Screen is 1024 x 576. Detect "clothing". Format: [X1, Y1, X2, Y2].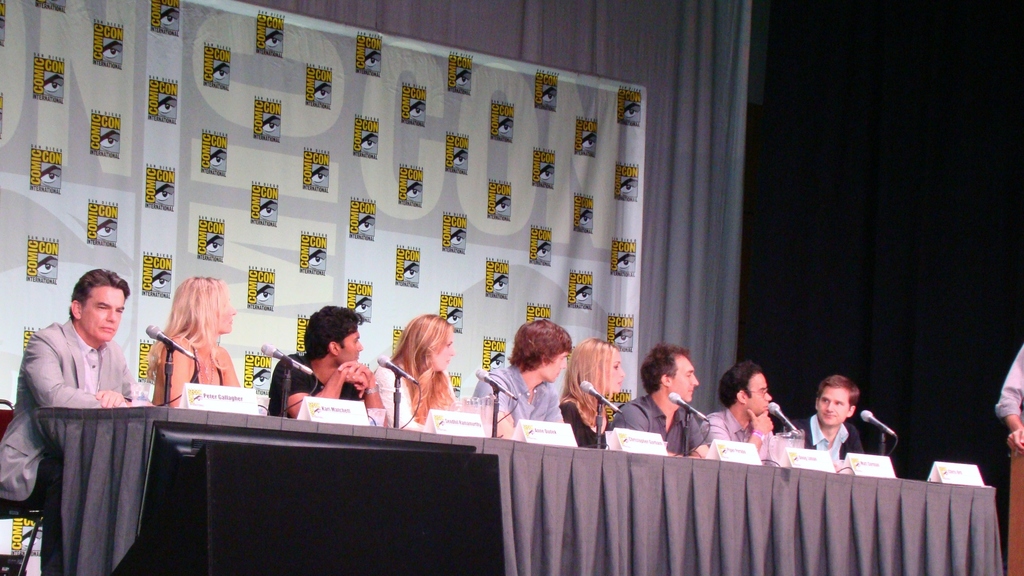
[266, 354, 361, 418].
